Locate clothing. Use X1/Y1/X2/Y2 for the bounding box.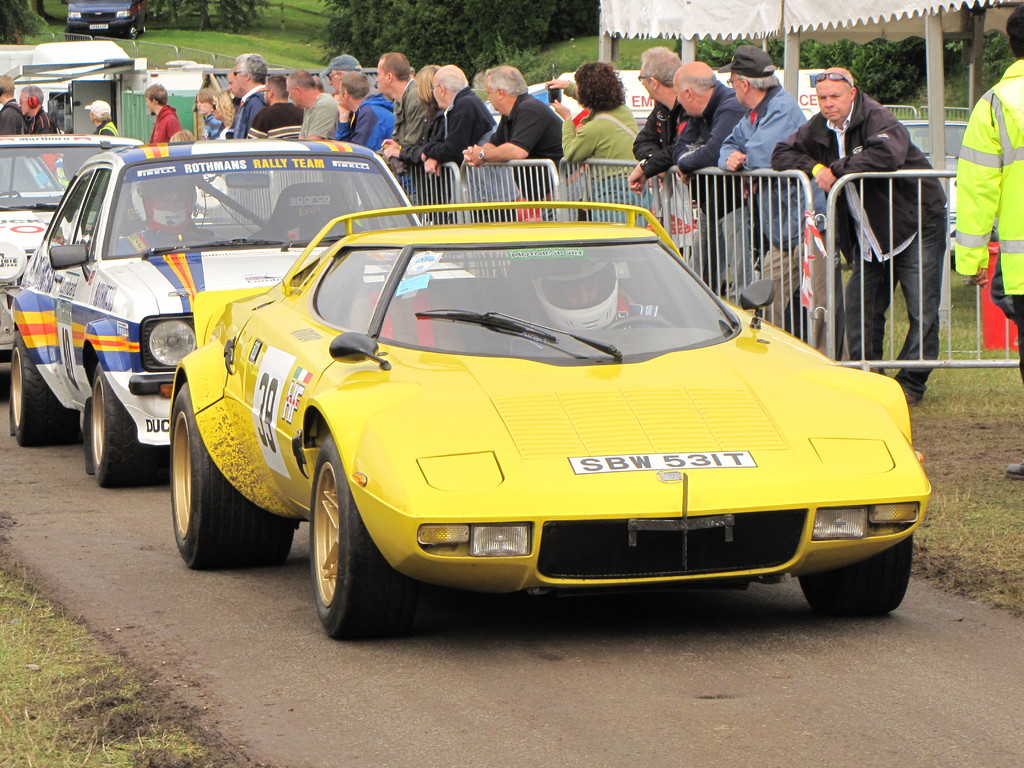
943/48/1023/334.
